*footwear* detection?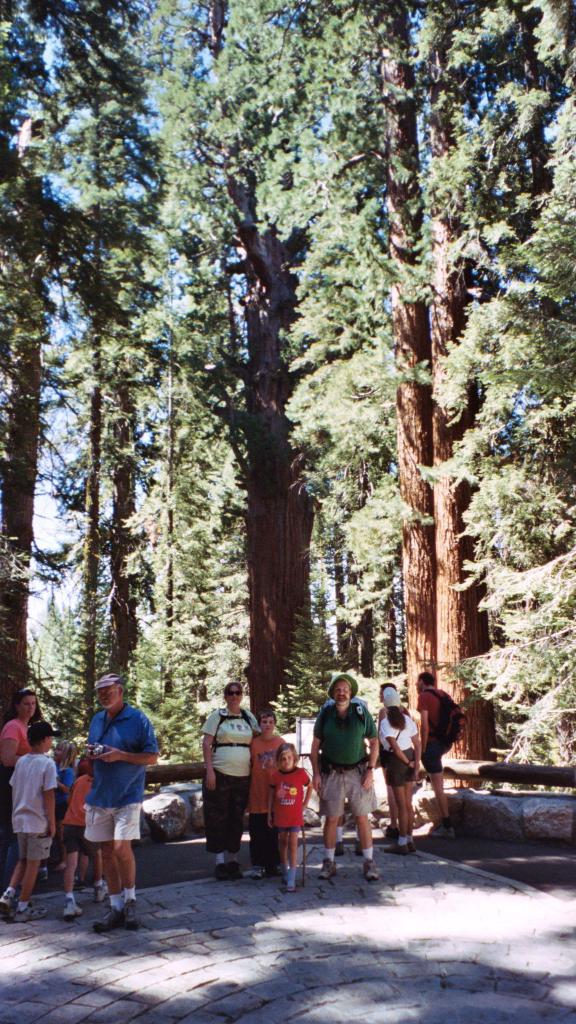
locate(0, 890, 14, 917)
